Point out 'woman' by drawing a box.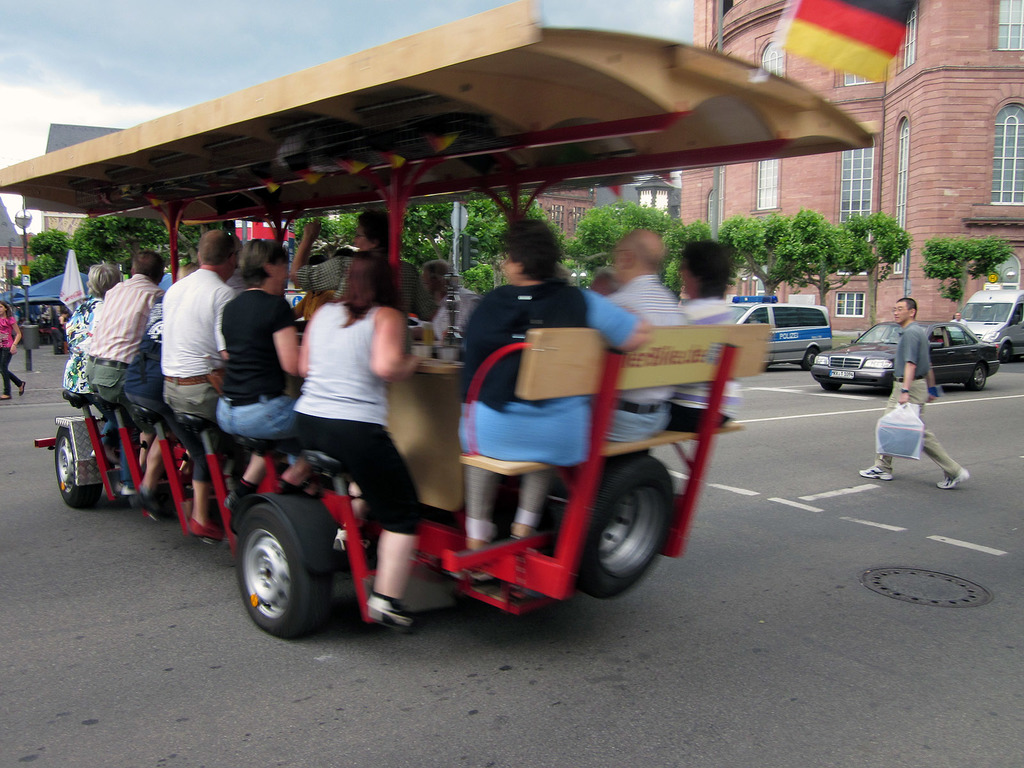
<bbox>344, 206, 433, 280</bbox>.
